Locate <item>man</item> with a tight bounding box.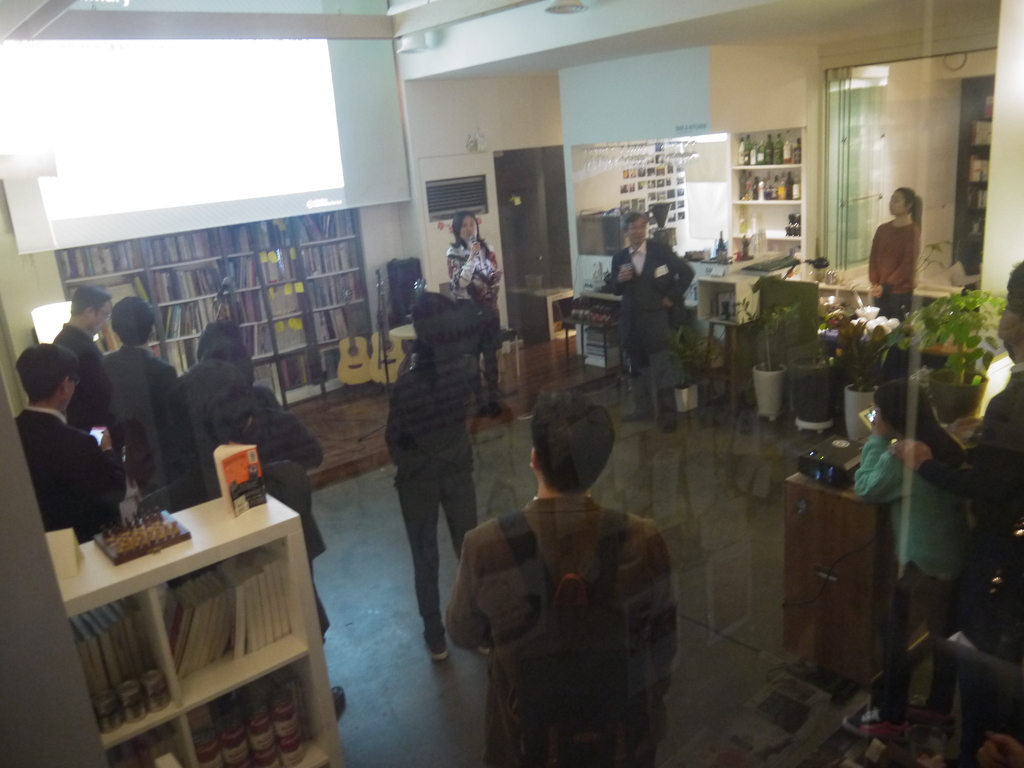
388, 291, 492, 662.
